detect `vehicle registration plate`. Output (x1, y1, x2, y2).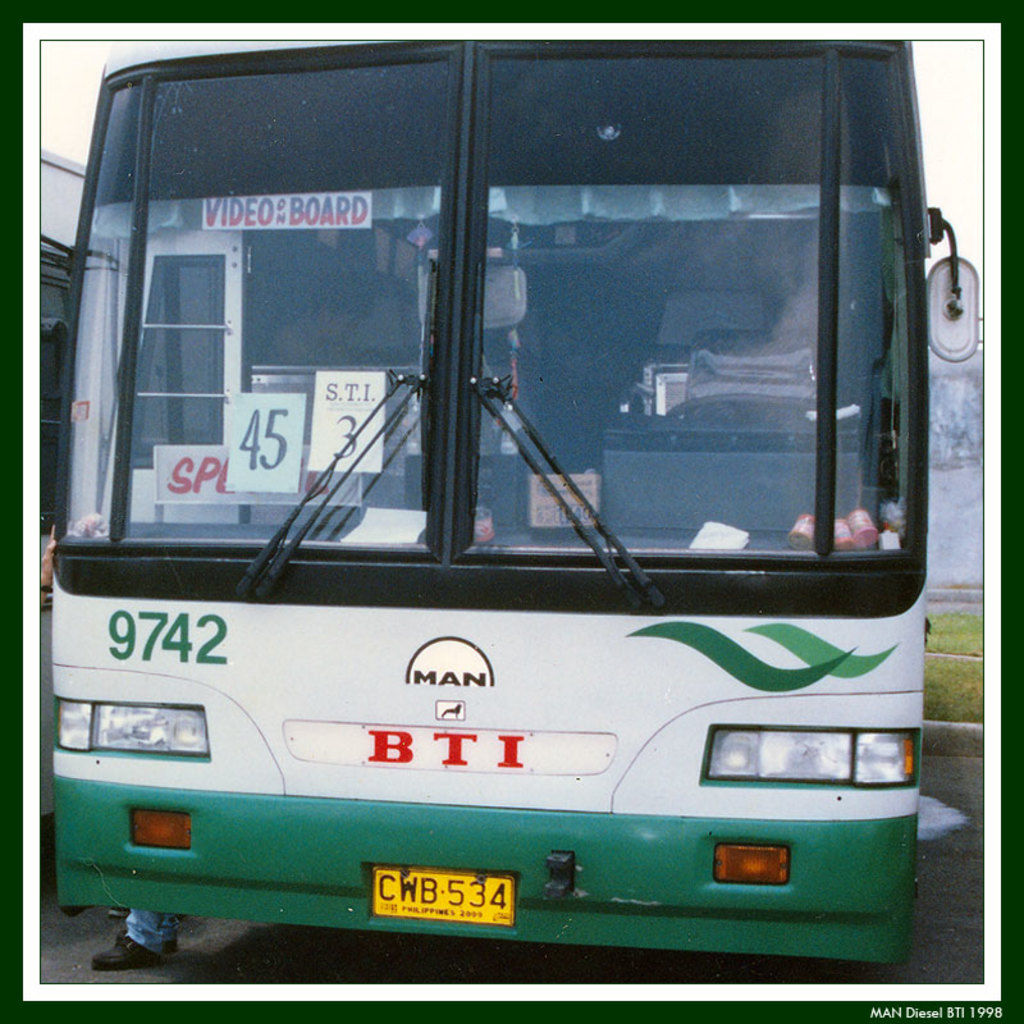
(371, 867, 517, 924).
